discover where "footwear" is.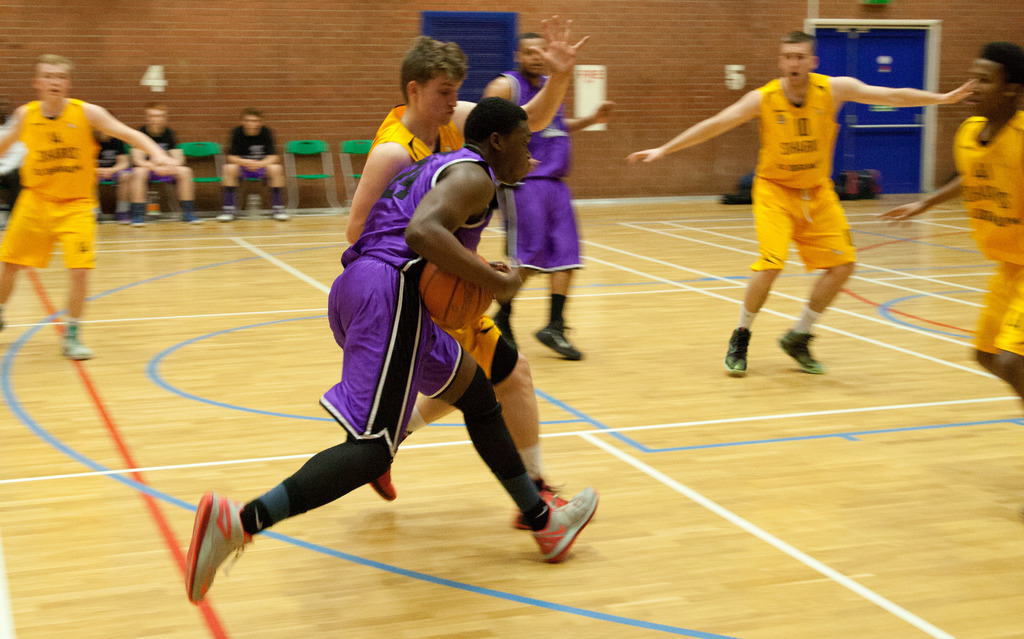
Discovered at crop(723, 329, 752, 372).
